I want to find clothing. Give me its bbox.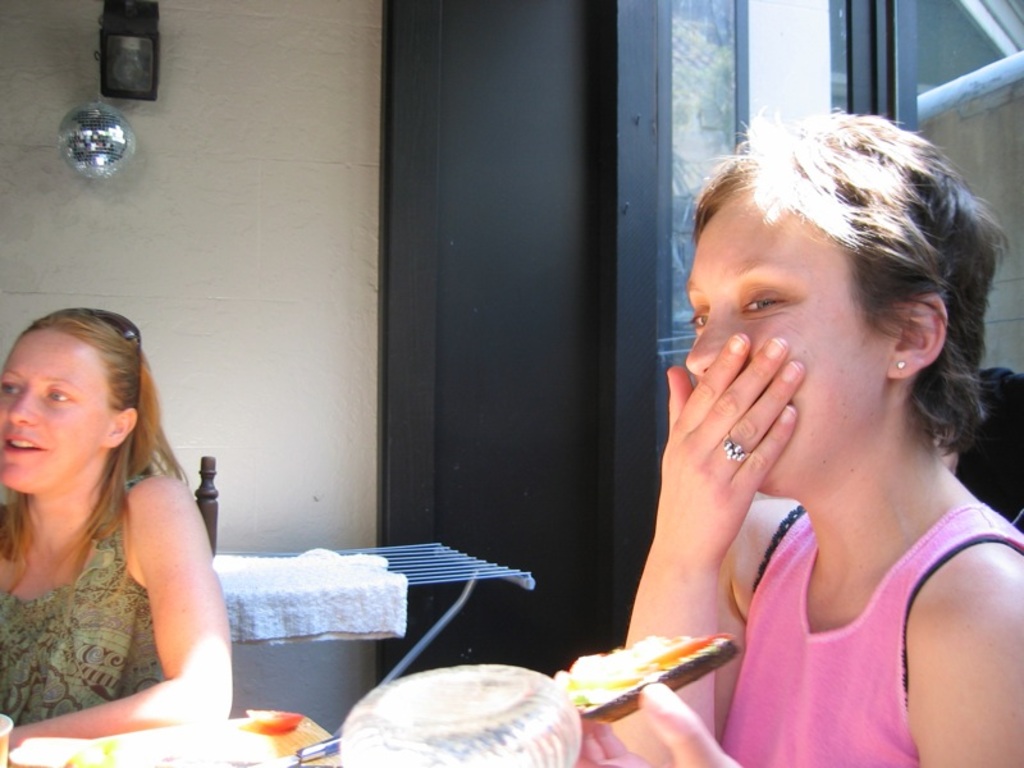
[left=0, top=471, right=165, bottom=727].
